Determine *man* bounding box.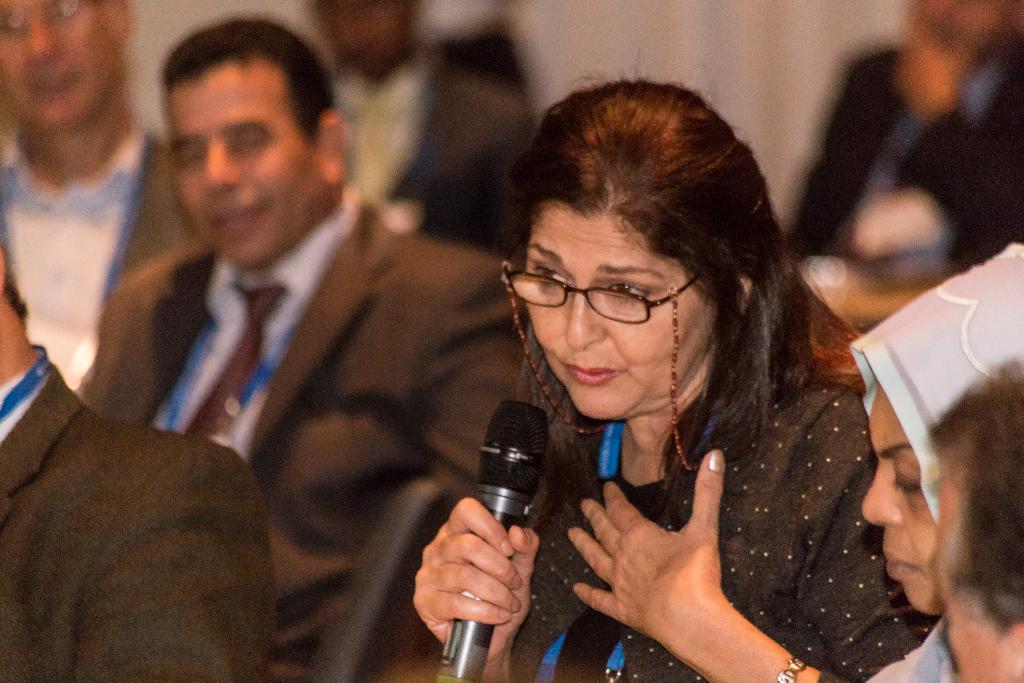
Determined: (0,242,269,682).
